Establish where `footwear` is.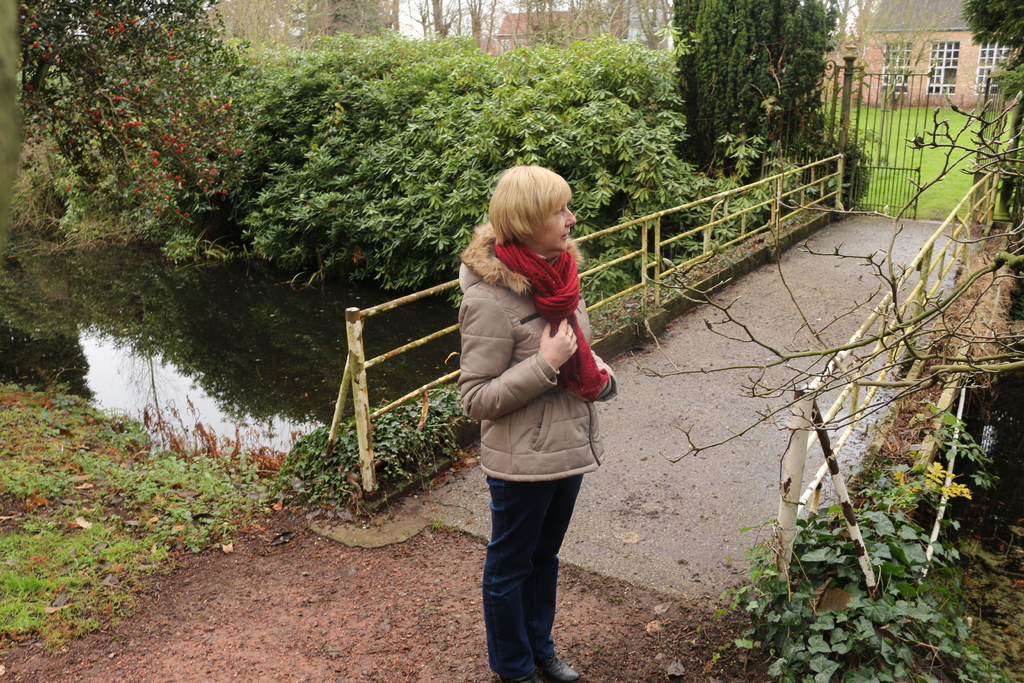
Established at Rect(502, 672, 534, 682).
